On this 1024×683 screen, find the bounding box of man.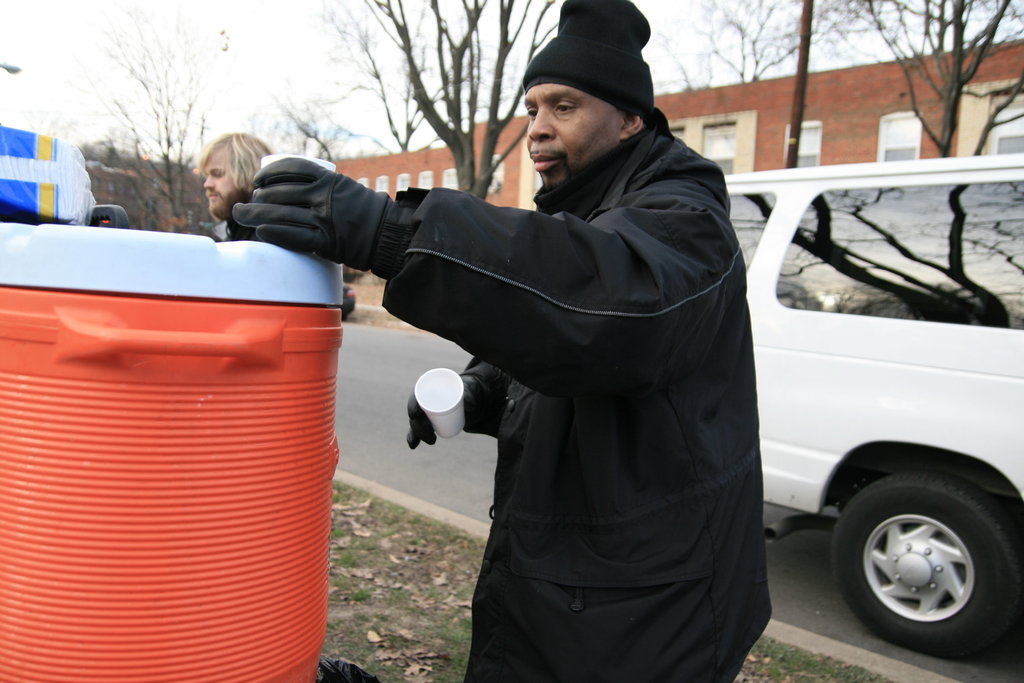
Bounding box: [x1=199, y1=125, x2=270, y2=218].
